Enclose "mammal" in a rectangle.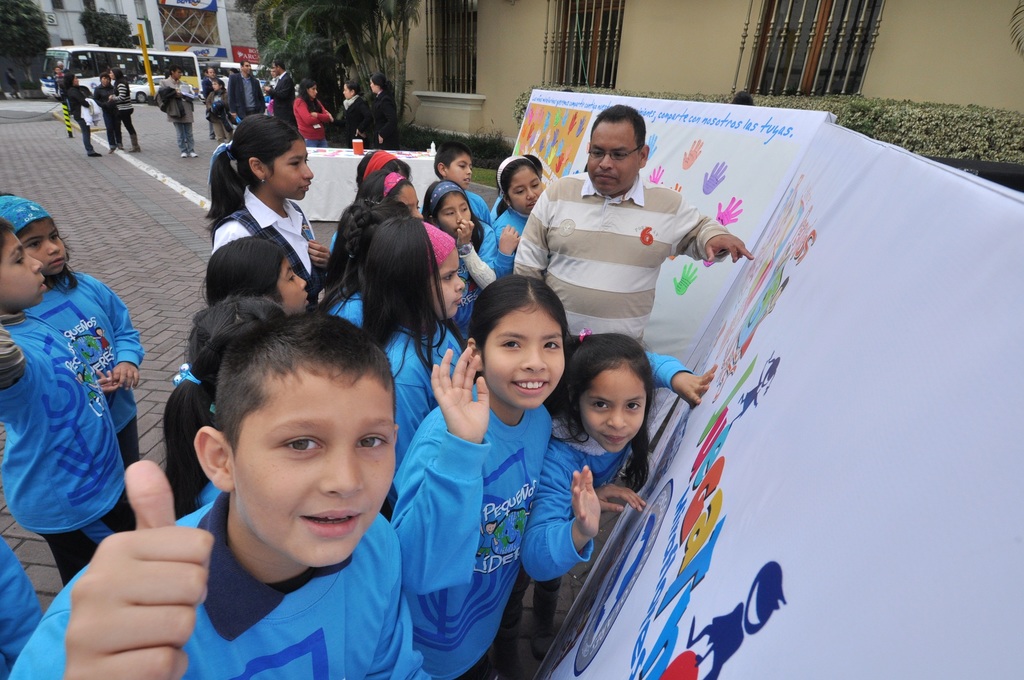
region(372, 74, 400, 147).
